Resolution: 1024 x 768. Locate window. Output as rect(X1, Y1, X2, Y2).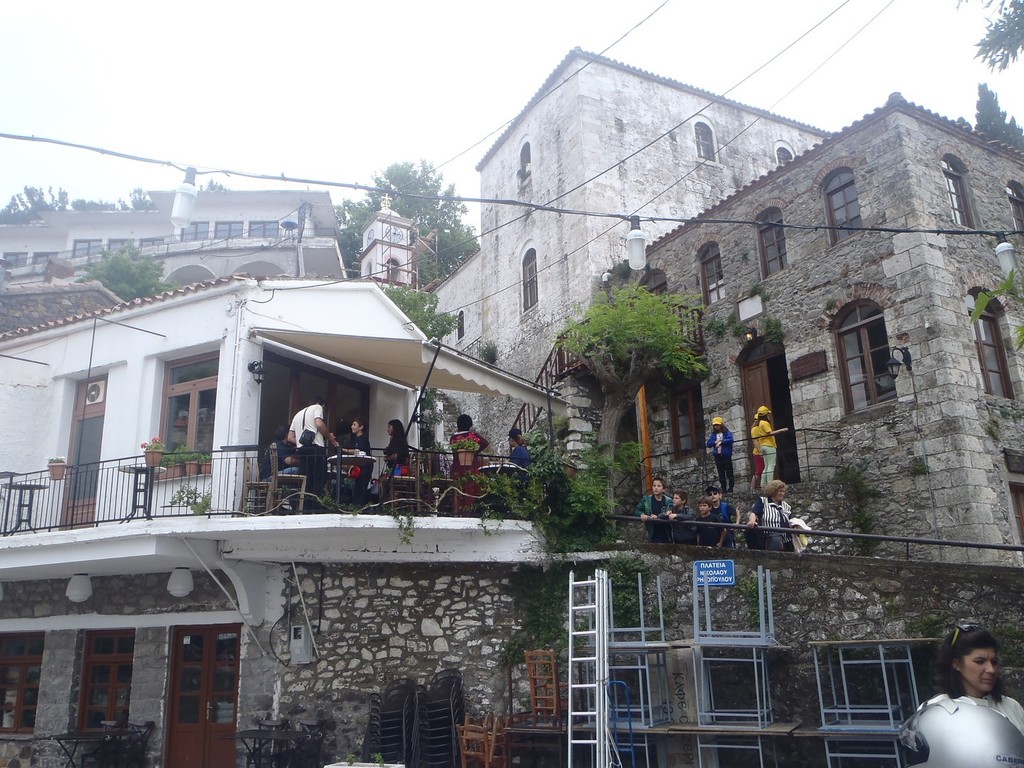
rect(825, 168, 863, 246).
